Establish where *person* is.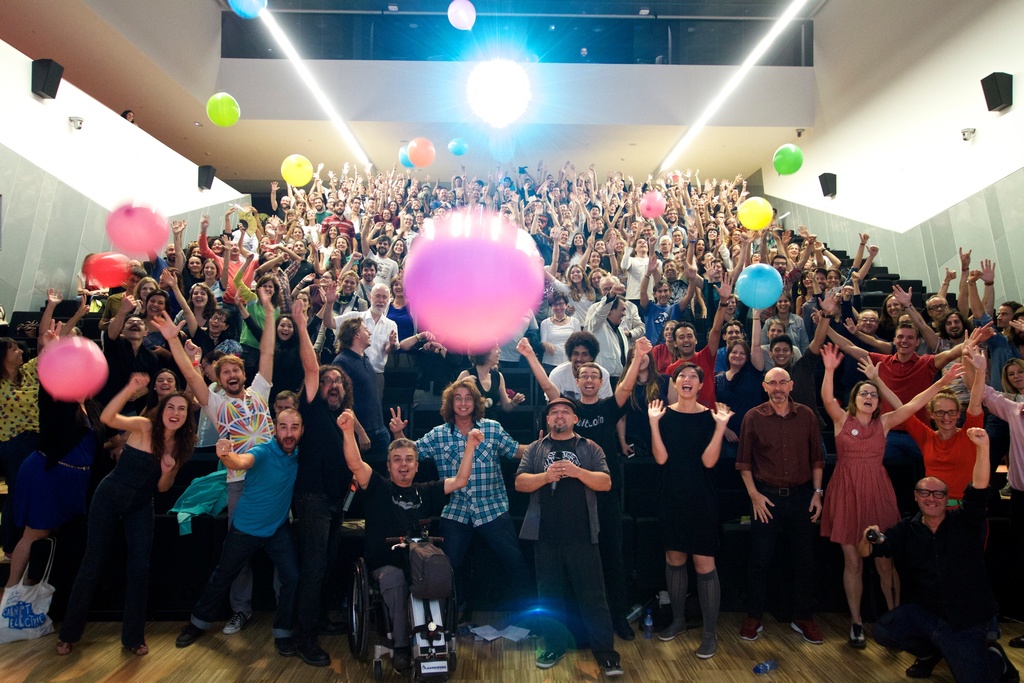
Established at bbox(433, 189, 455, 214).
